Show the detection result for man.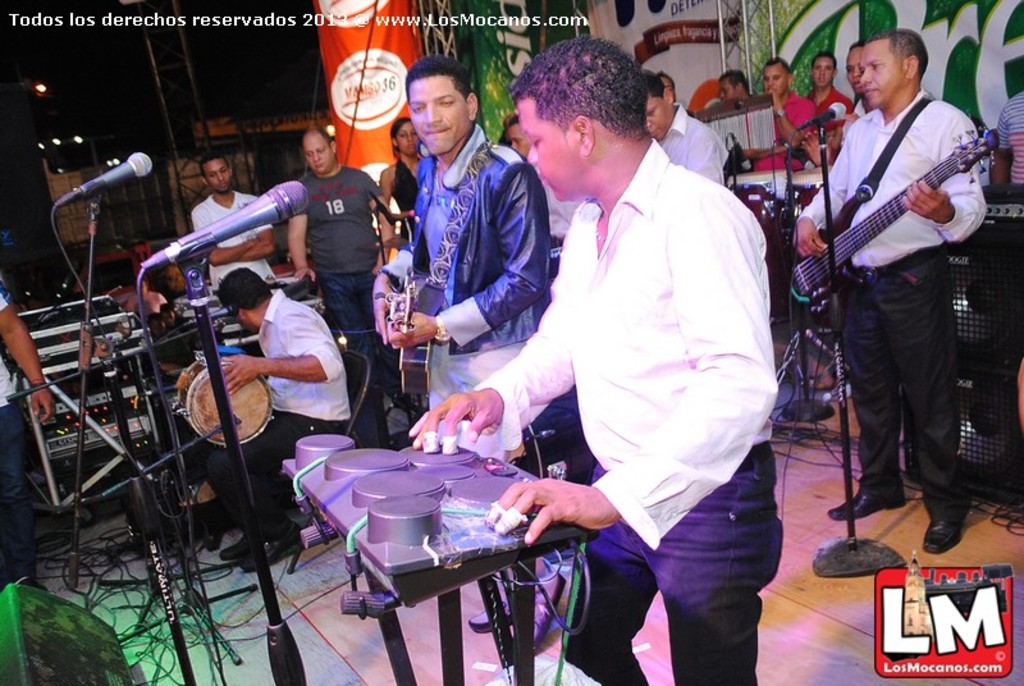
bbox=[989, 88, 1023, 445].
